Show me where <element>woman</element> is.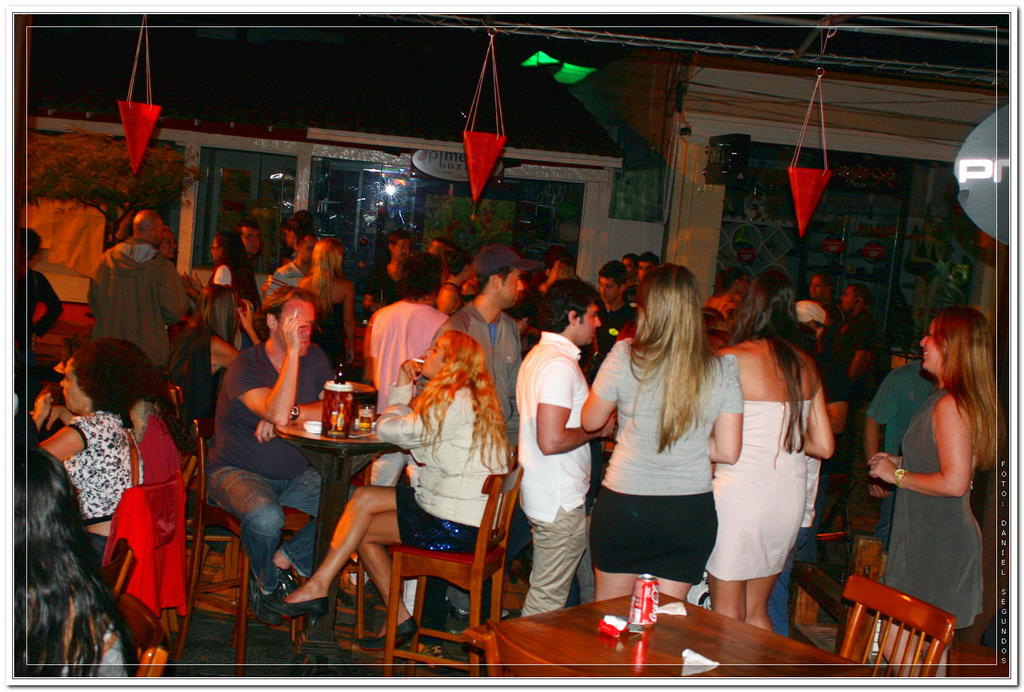
<element>woman</element> is at 31/335/150/519.
